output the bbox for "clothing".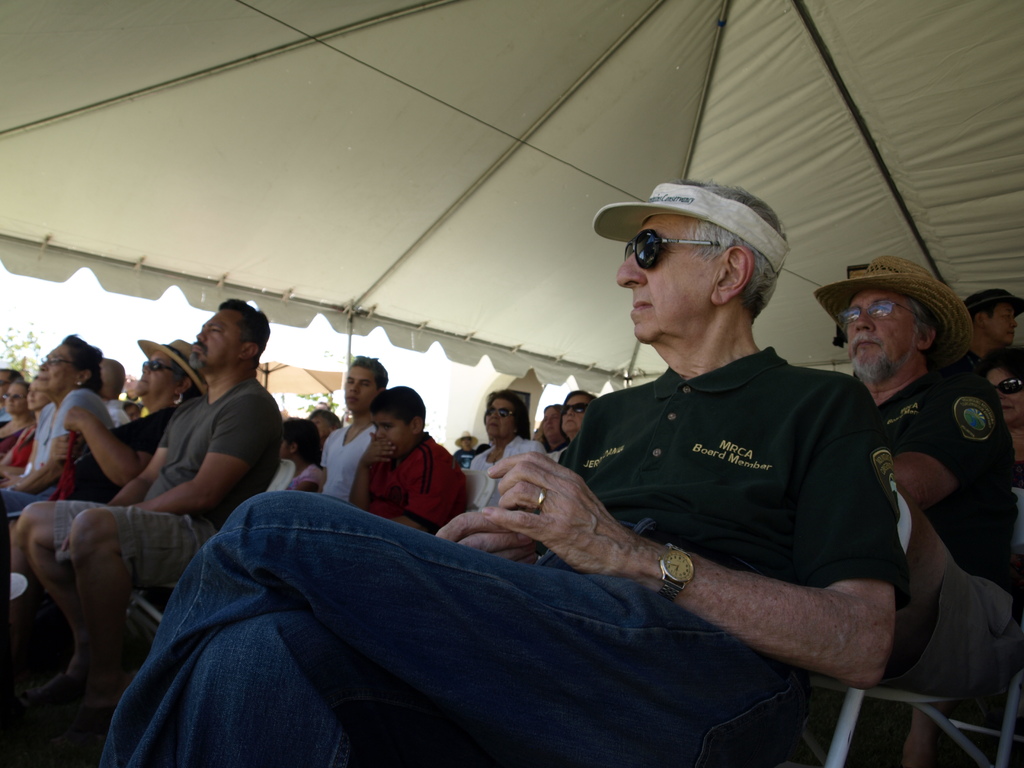
<bbox>52, 373, 279, 590</bbox>.
